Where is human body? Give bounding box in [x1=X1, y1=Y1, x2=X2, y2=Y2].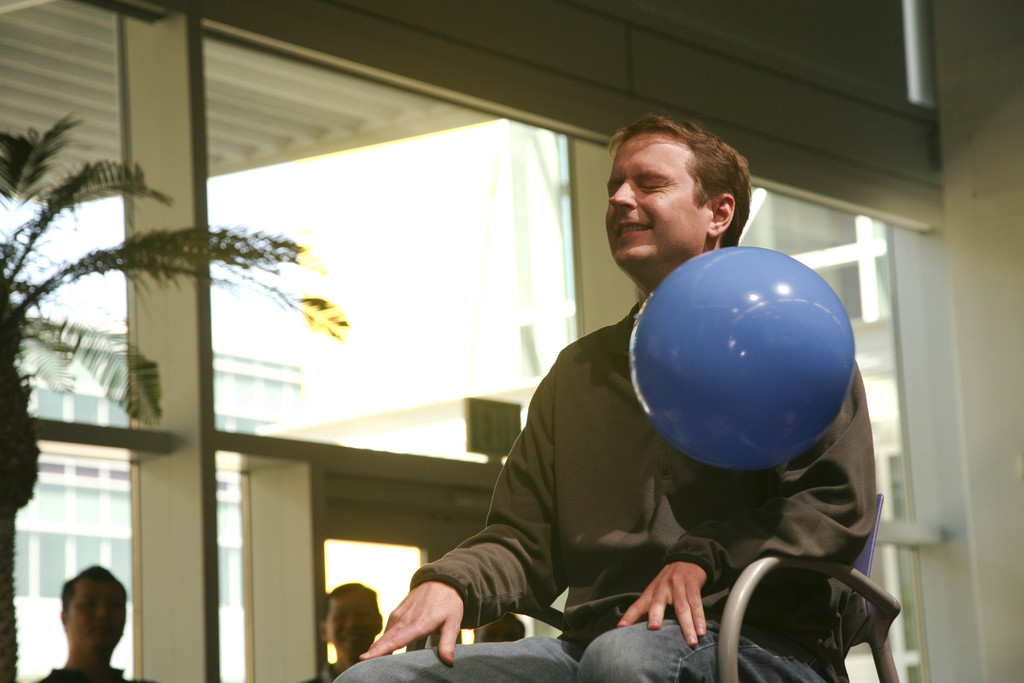
[x1=302, y1=580, x2=381, y2=682].
